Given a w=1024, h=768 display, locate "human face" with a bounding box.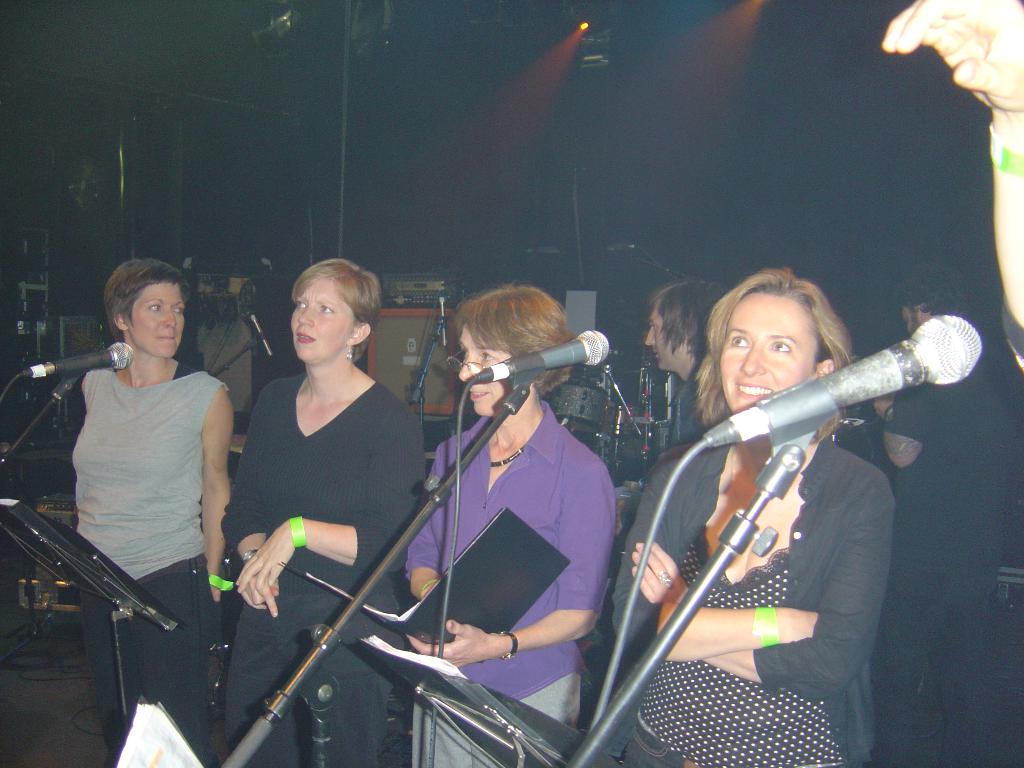
Located: box(645, 308, 674, 367).
